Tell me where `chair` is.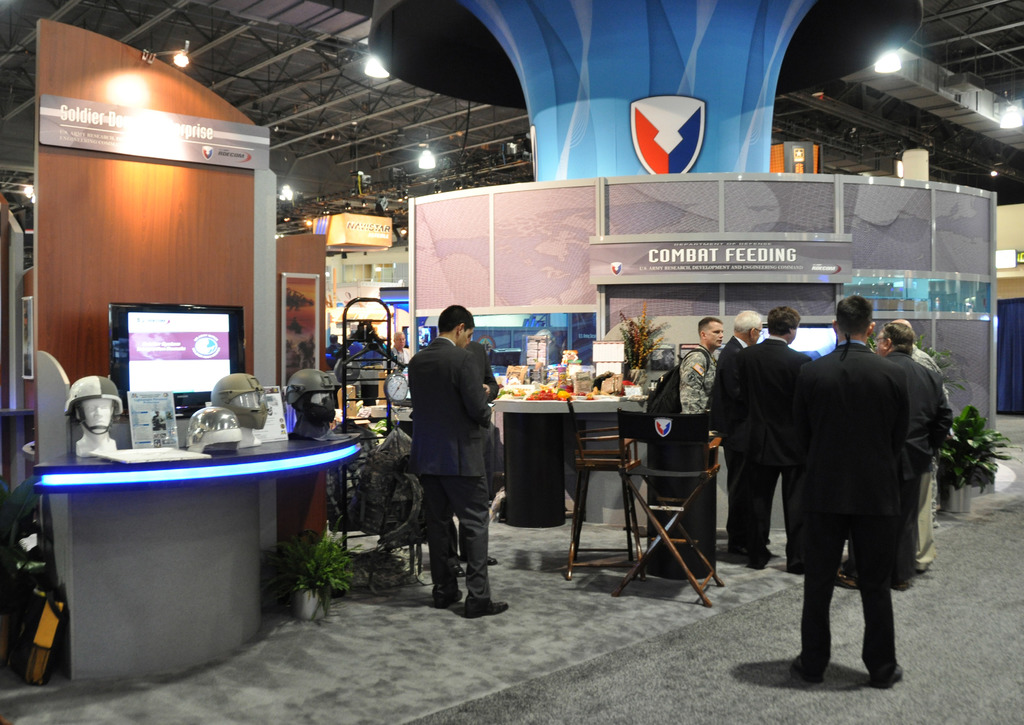
`chair` is at detection(596, 397, 728, 610).
